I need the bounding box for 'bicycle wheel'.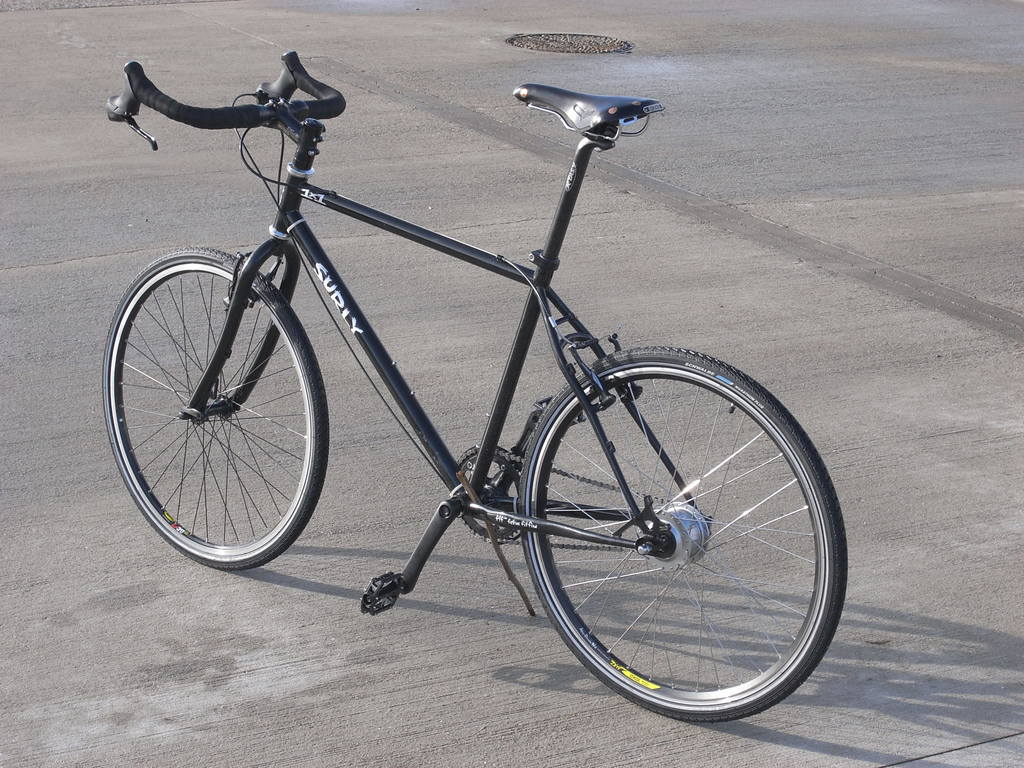
Here it is: (x1=514, y1=346, x2=851, y2=726).
